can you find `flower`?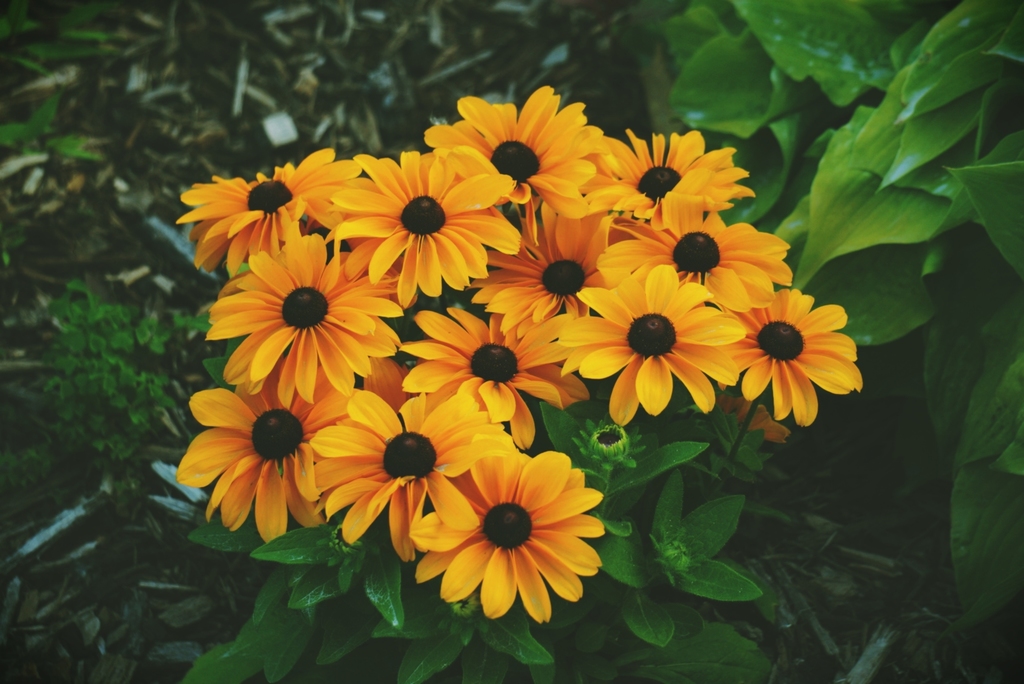
Yes, bounding box: bbox(401, 302, 589, 440).
